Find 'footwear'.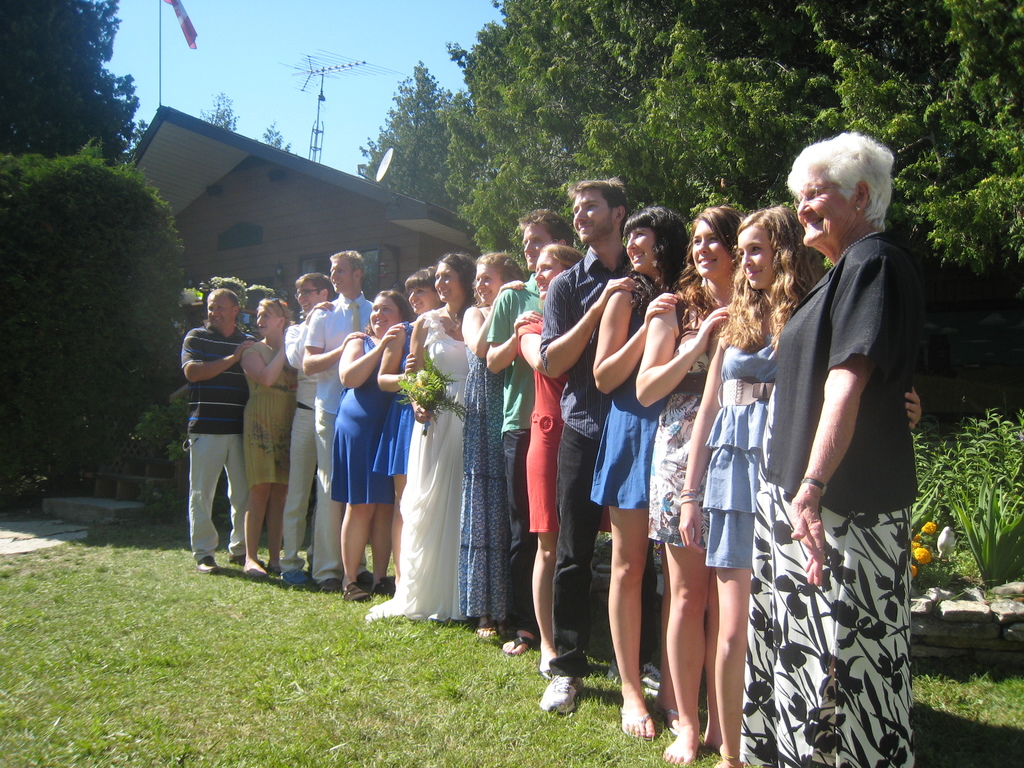
select_region(317, 582, 340, 591).
